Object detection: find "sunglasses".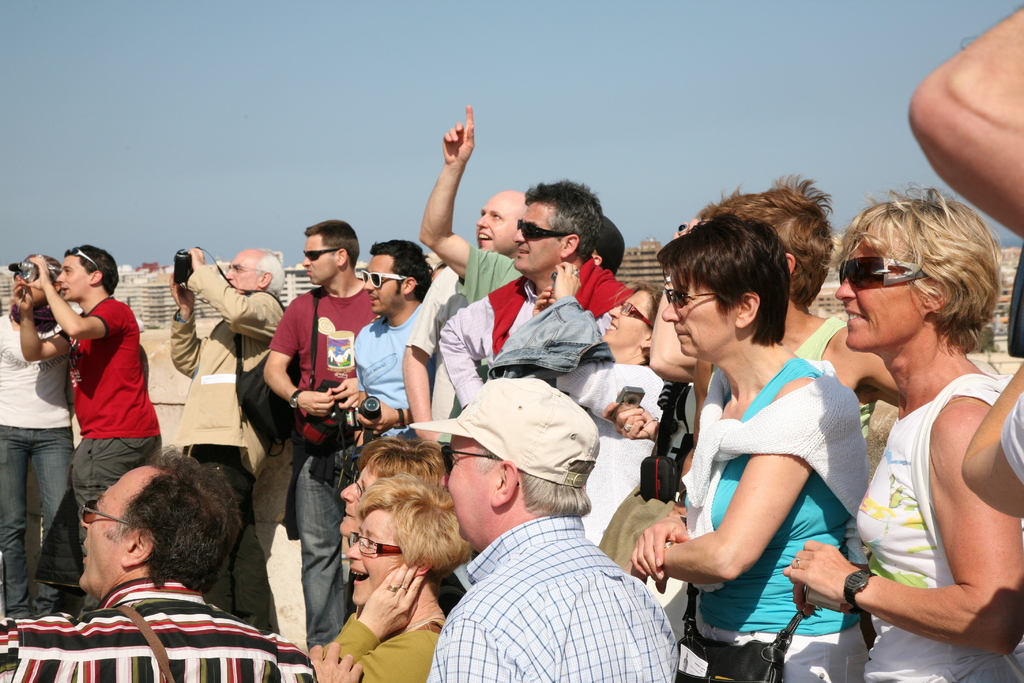
[x1=664, y1=290, x2=716, y2=309].
